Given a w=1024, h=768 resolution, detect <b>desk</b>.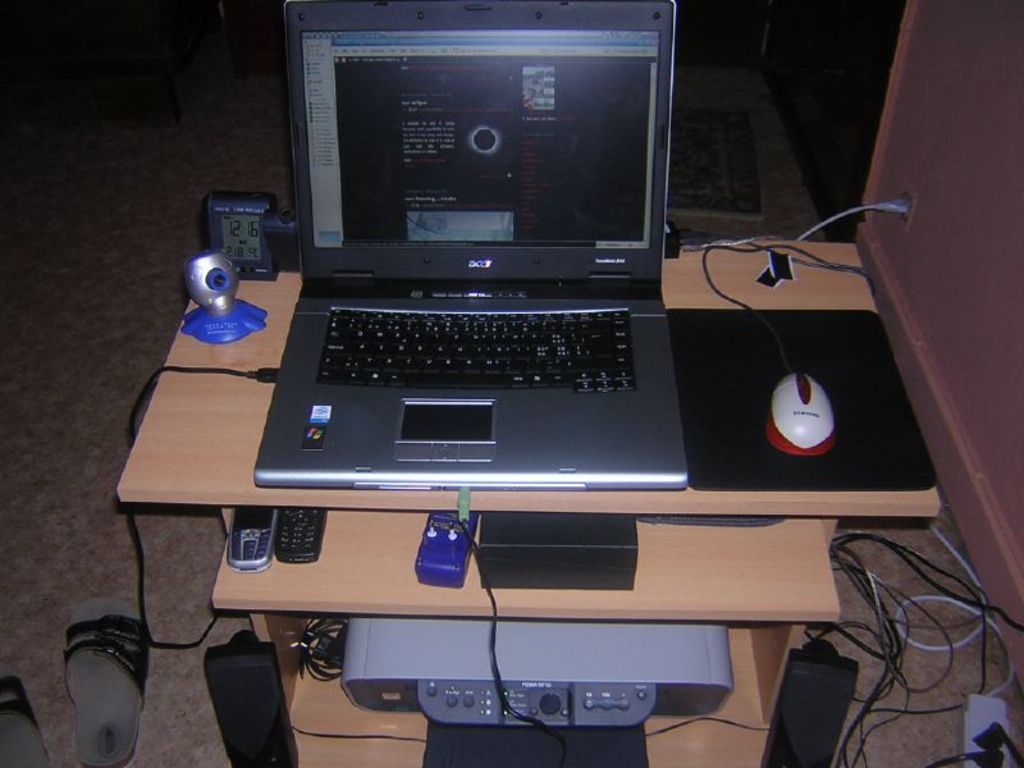
rect(120, 266, 940, 767).
